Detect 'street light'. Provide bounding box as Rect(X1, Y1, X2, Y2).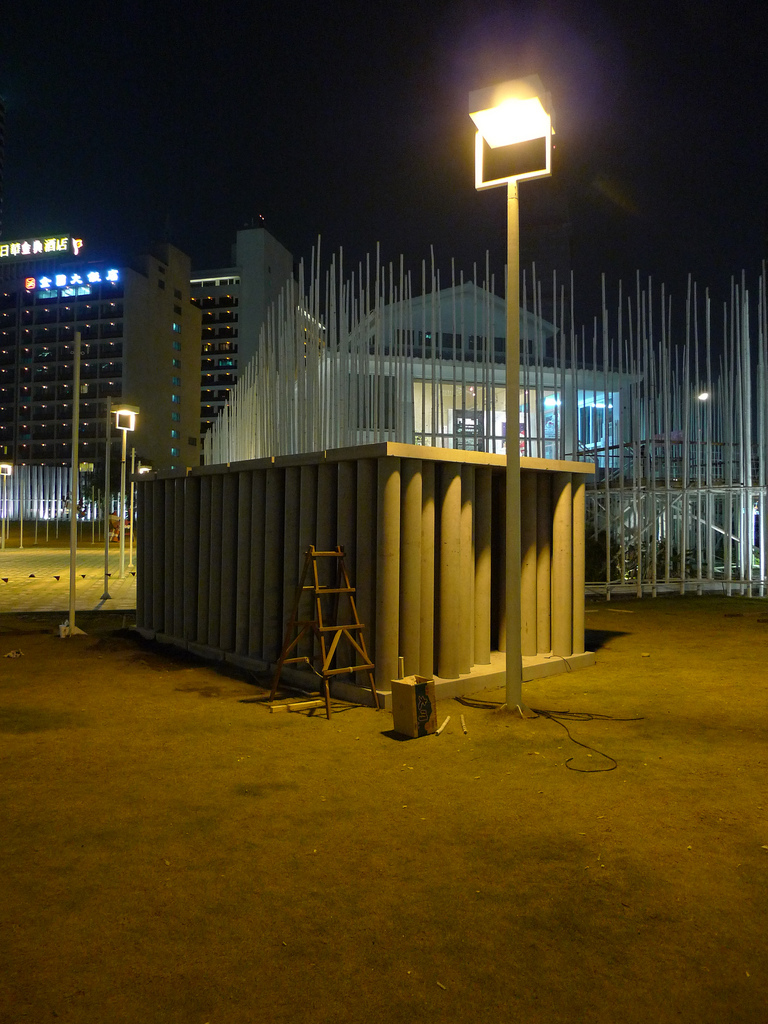
Rect(466, 78, 565, 711).
